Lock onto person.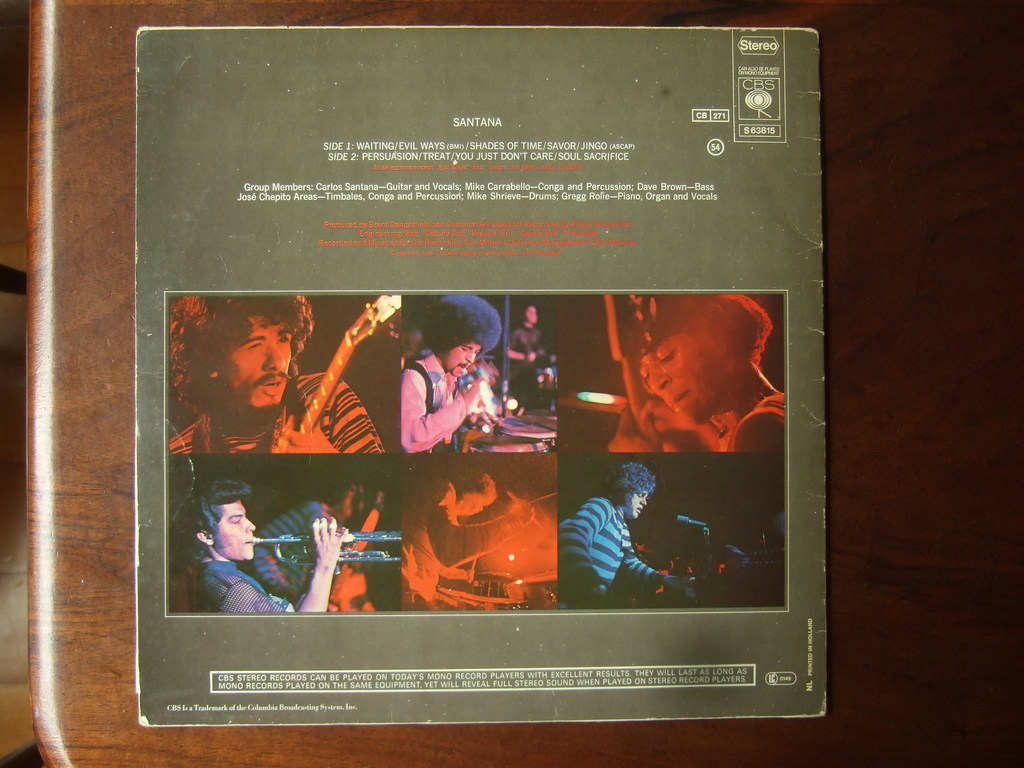
Locked: x1=169, y1=296, x2=383, y2=455.
